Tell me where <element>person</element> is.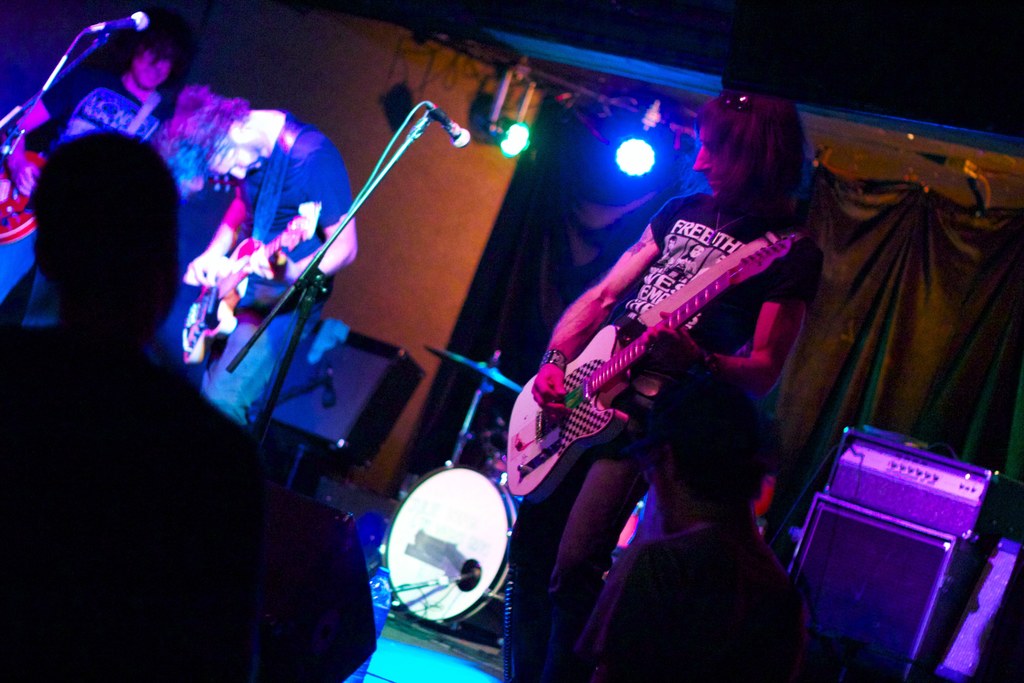
<element>person</element> is at (568,374,808,682).
